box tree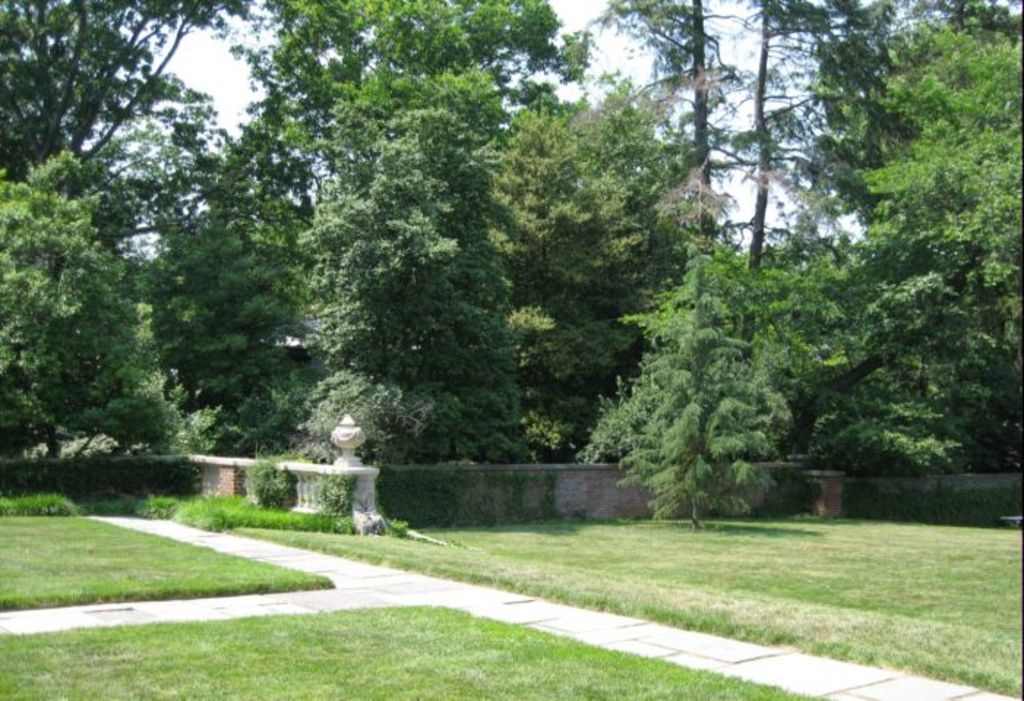
box=[867, 0, 1023, 162]
